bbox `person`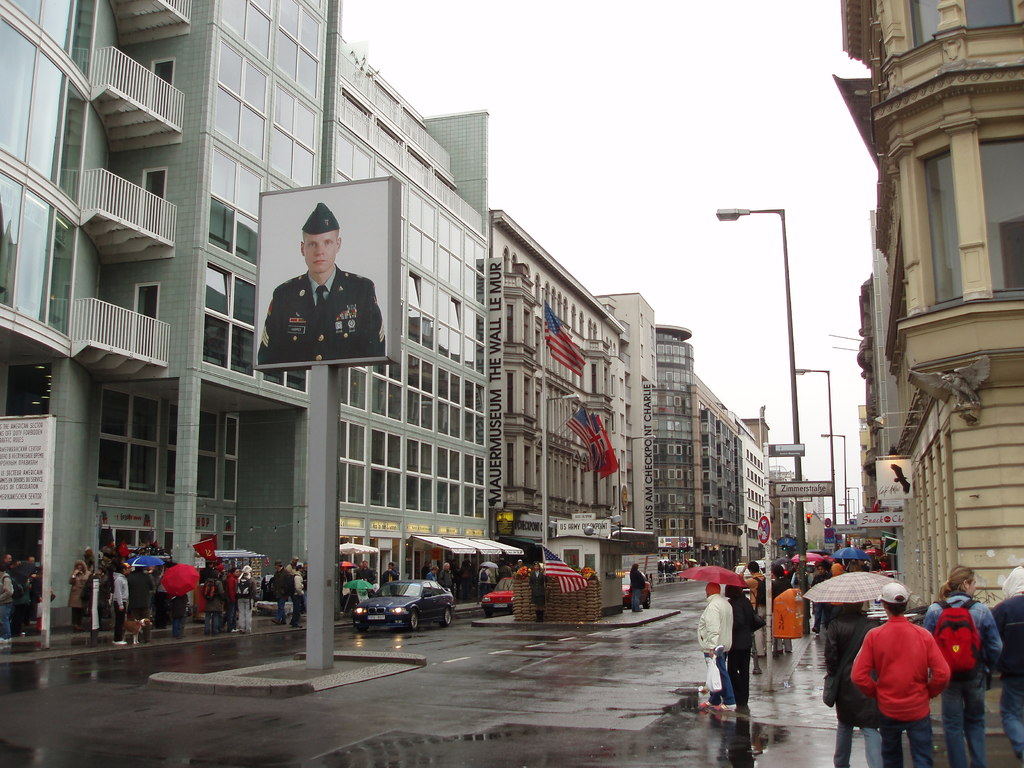
bbox=[728, 581, 760, 698]
